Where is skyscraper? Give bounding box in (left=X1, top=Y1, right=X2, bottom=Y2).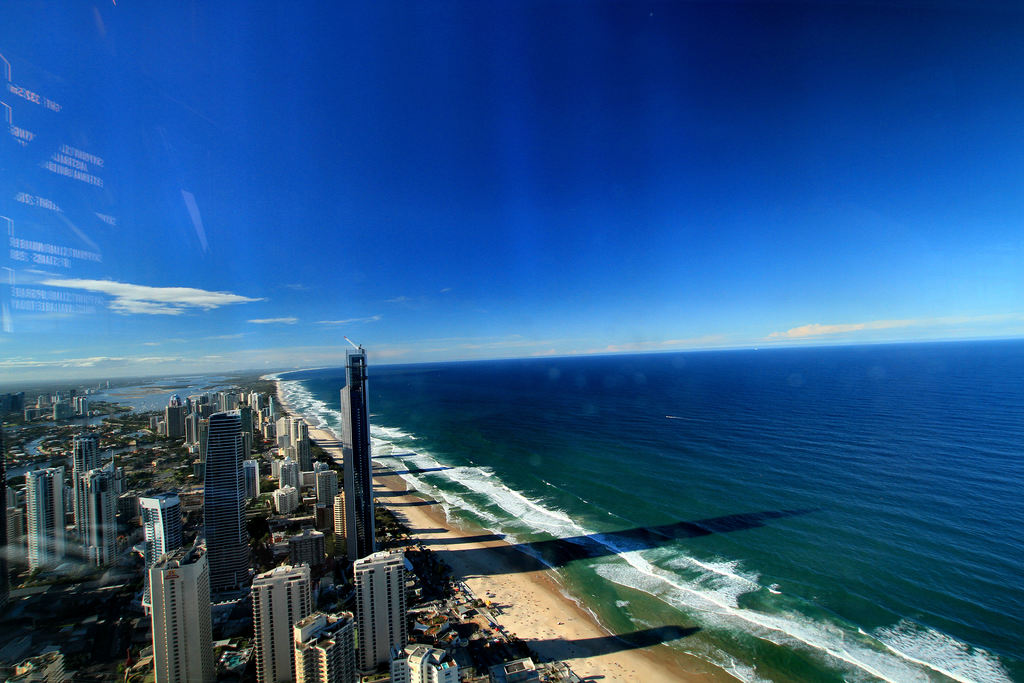
(left=151, top=549, right=223, bottom=682).
